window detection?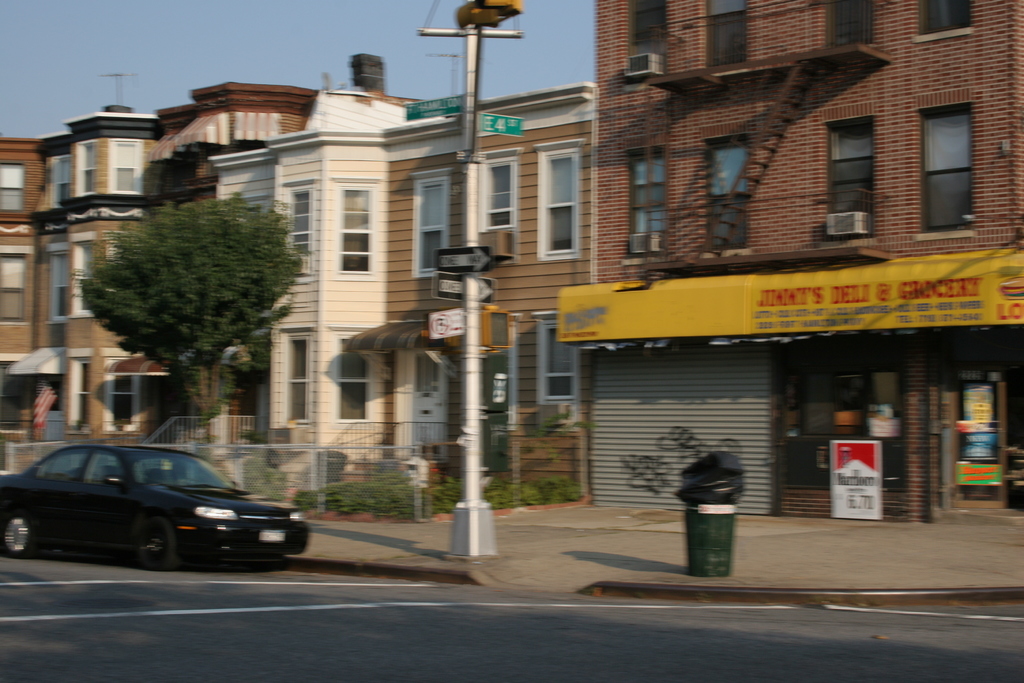
BBox(52, 152, 73, 207)
